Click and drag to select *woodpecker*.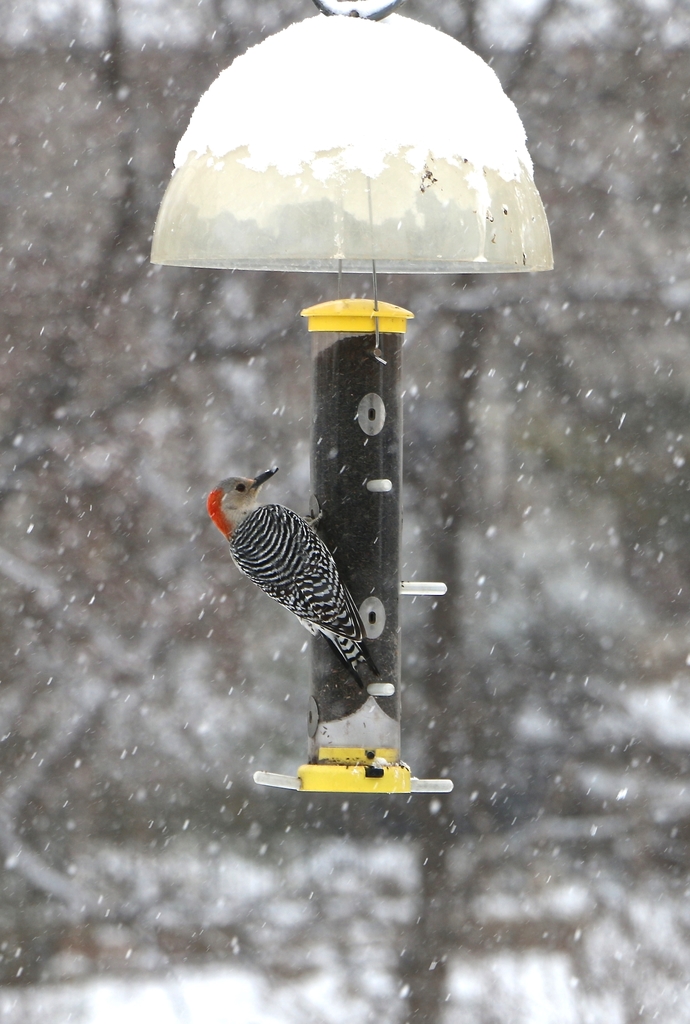
Selection: (211,463,400,735).
